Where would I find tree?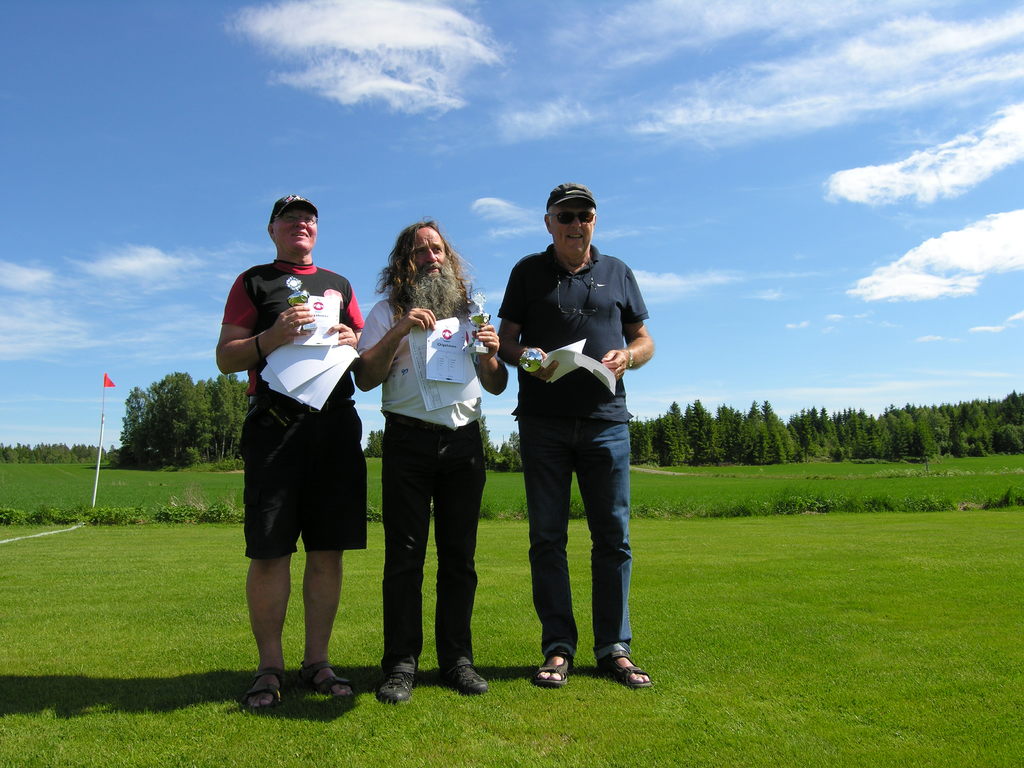
At (x1=933, y1=401, x2=955, y2=454).
